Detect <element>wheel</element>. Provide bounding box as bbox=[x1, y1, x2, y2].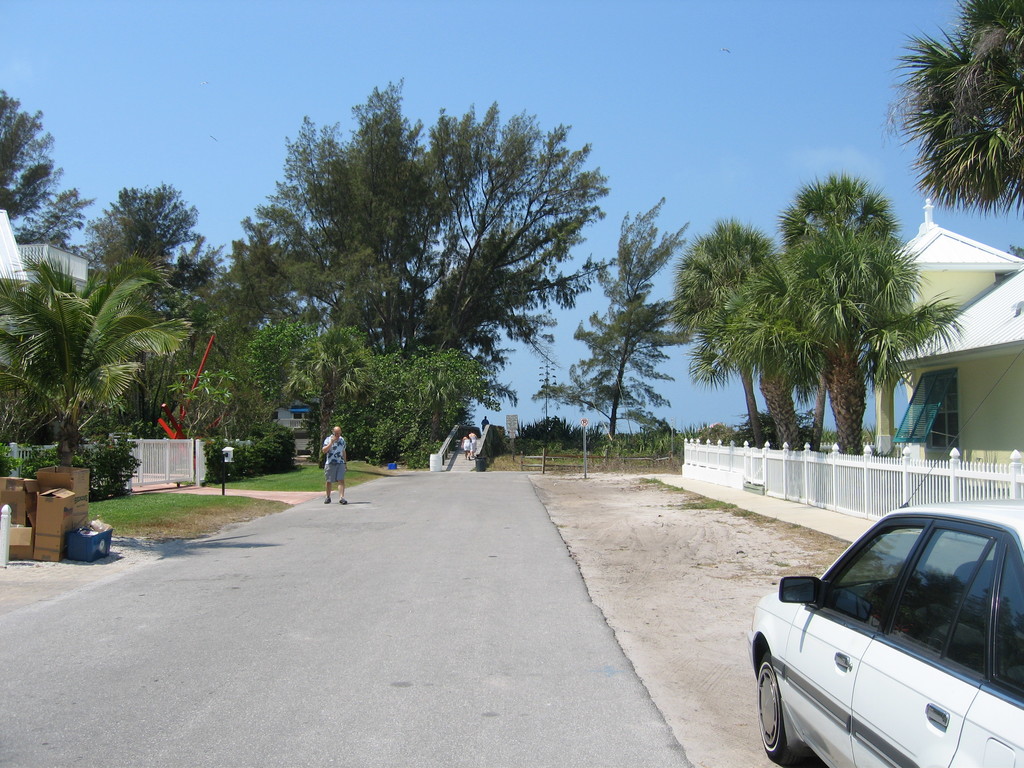
bbox=[751, 647, 799, 765].
